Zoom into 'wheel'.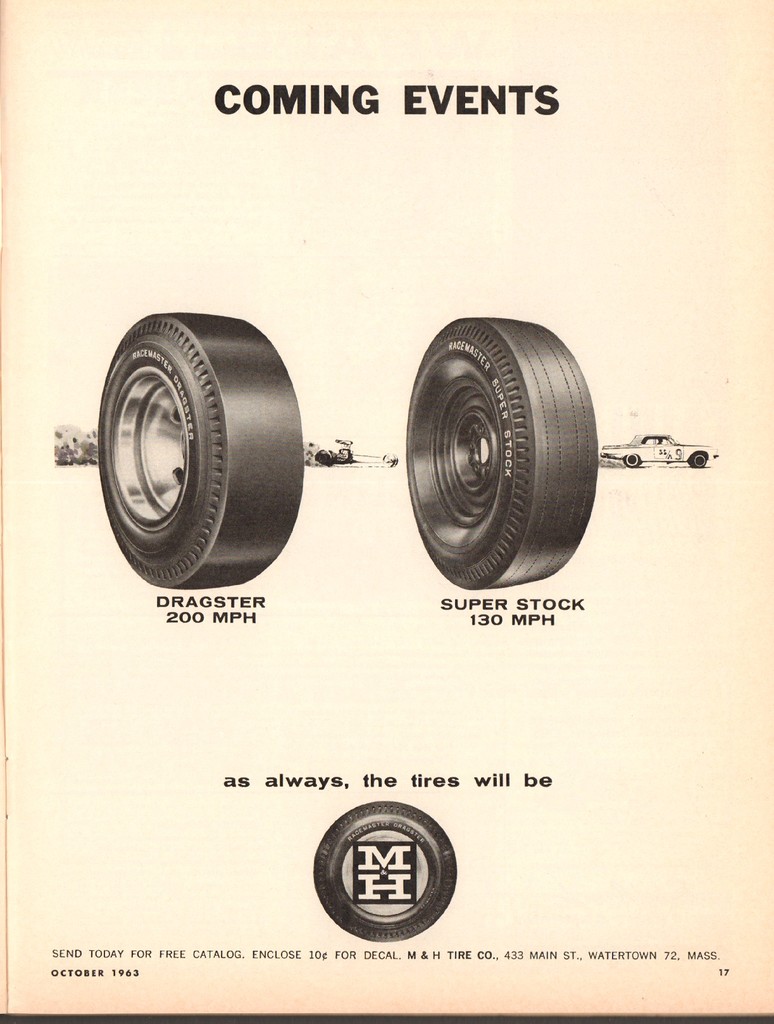
Zoom target: [397,316,600,595].
